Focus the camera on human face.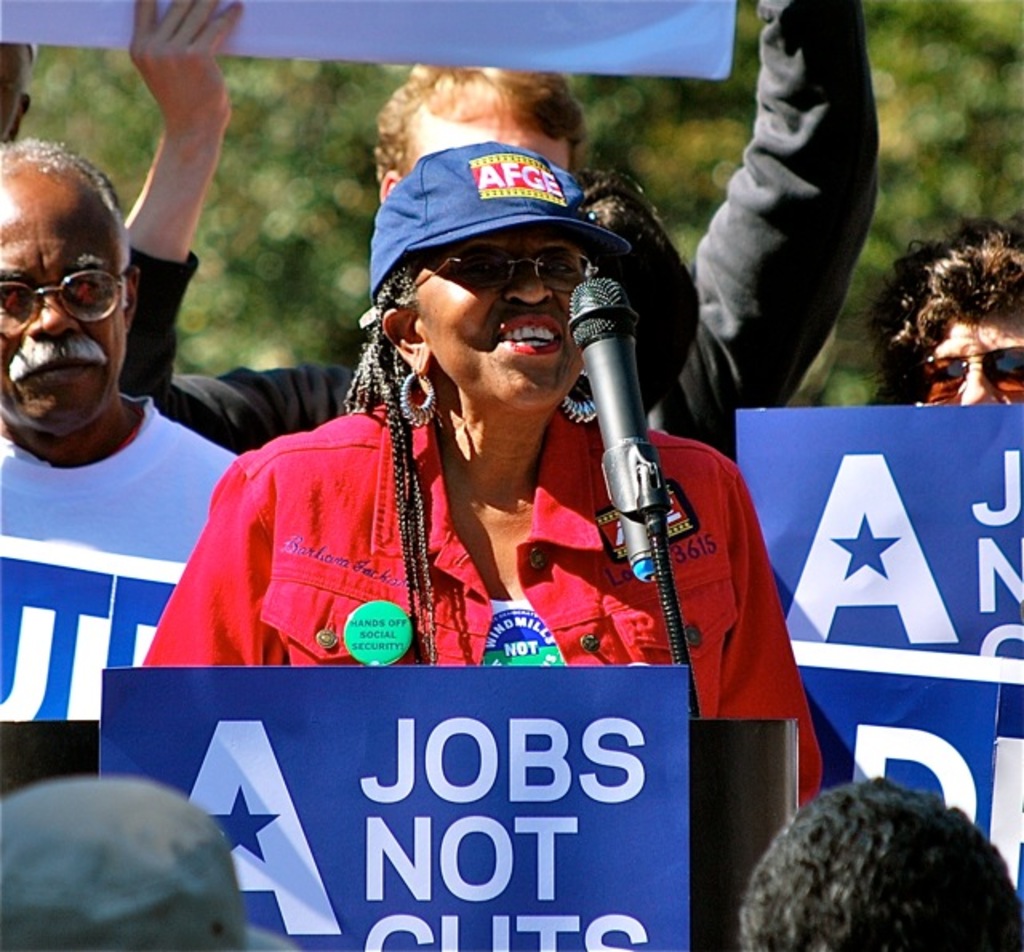
Focus region: select_region(0, 181, 126, 430).
